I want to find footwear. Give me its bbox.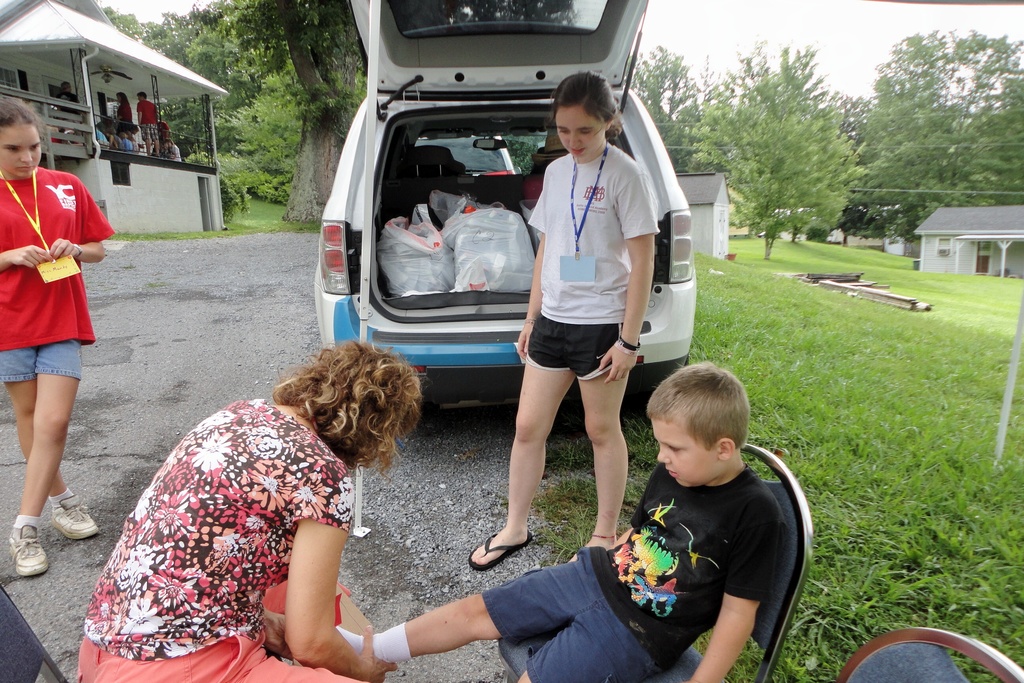
{"left": 466, "top": 531, "right": 534, "bottom": 571}.
